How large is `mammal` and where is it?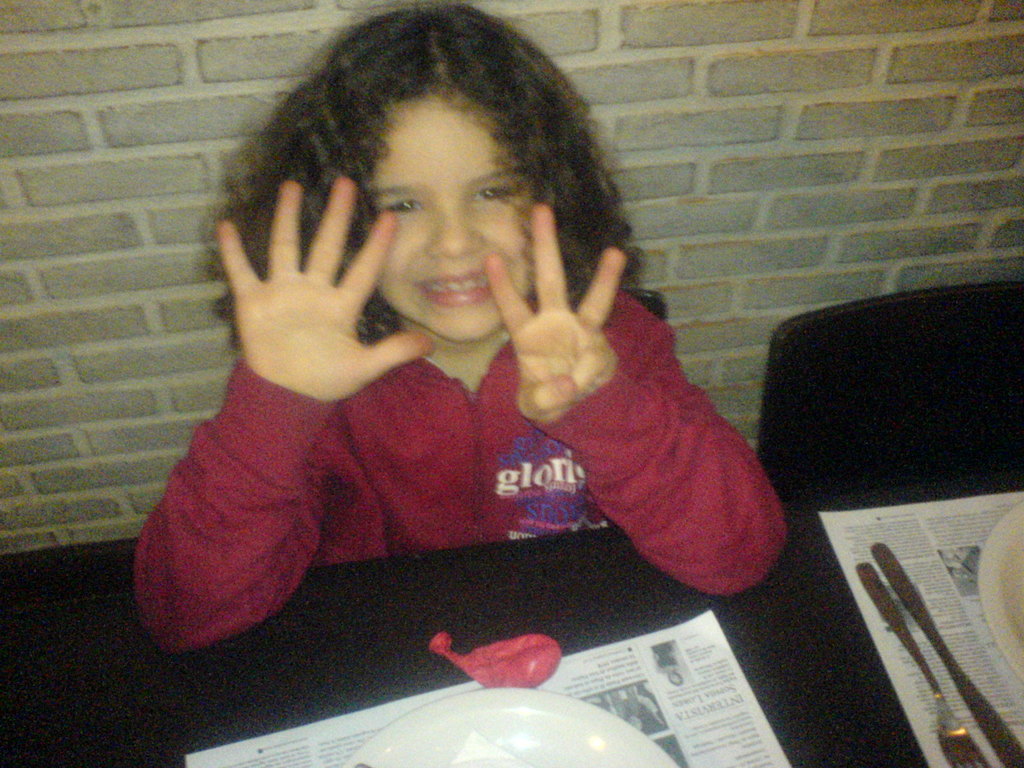
Bounding box: detection(109, 14, 723, 705).
